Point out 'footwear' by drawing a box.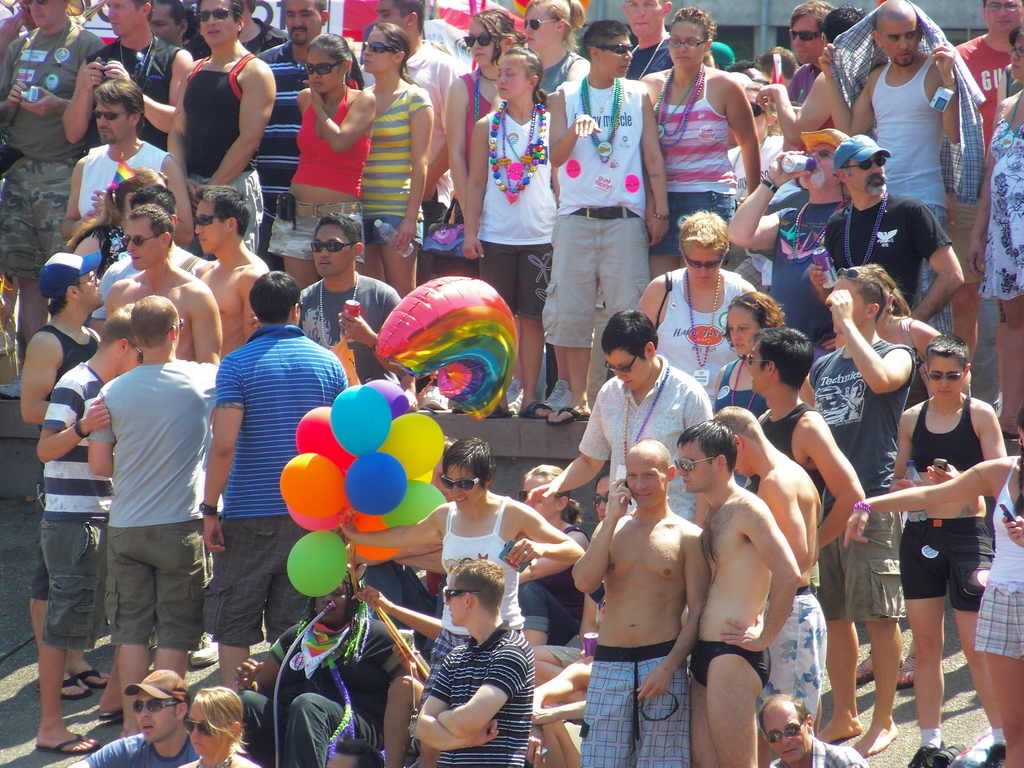
550, 403, 585, 426.
